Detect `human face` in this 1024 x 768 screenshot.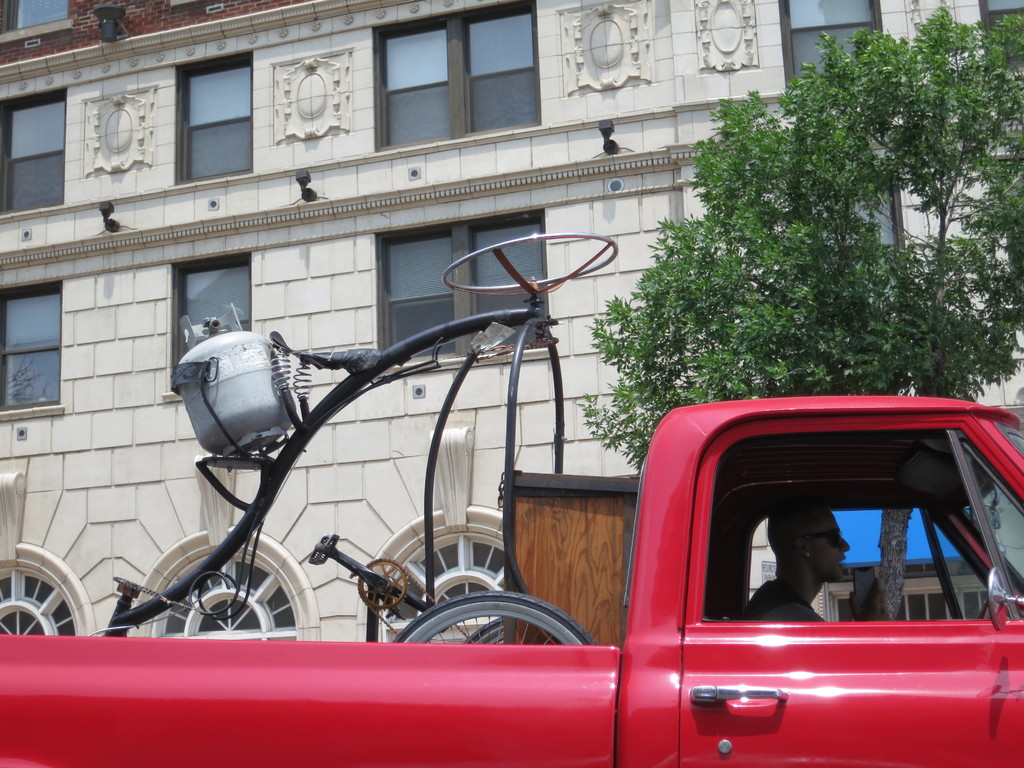
Detection: detection(805, 505, 852, 587).
